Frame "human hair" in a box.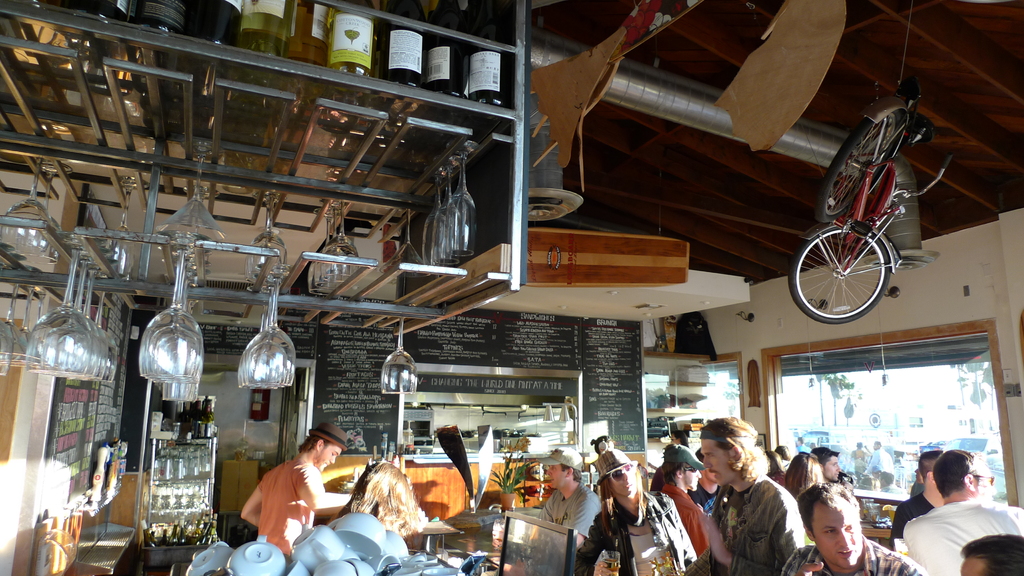
(x1=932, y1=445, x2=977, y2=502).
